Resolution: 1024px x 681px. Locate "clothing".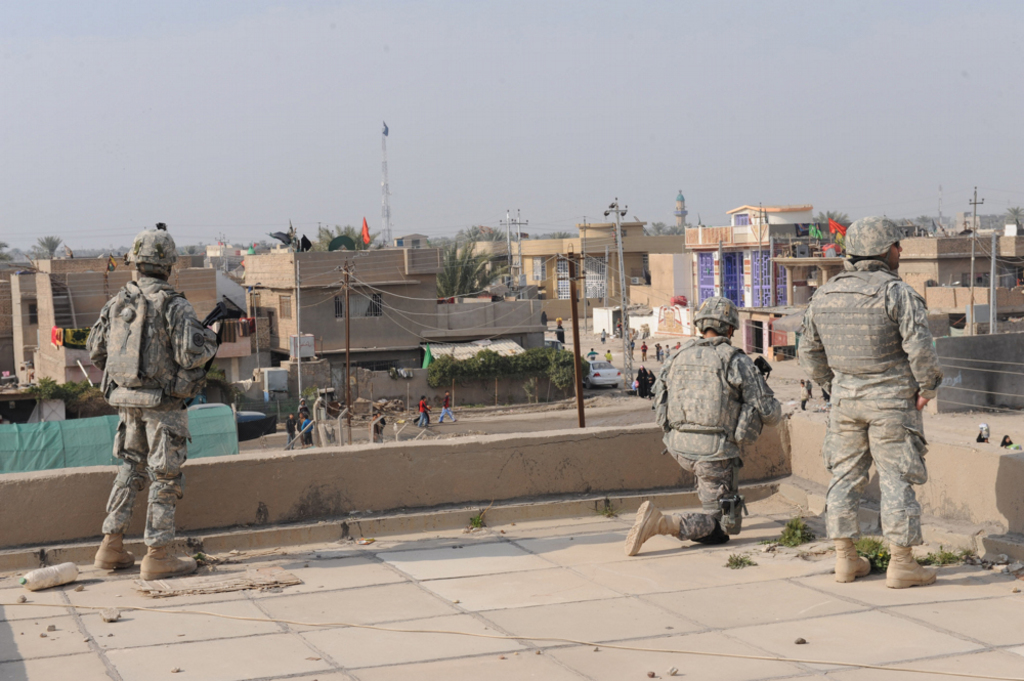
(x1=84, y1=272, x2=224, y2=553).
